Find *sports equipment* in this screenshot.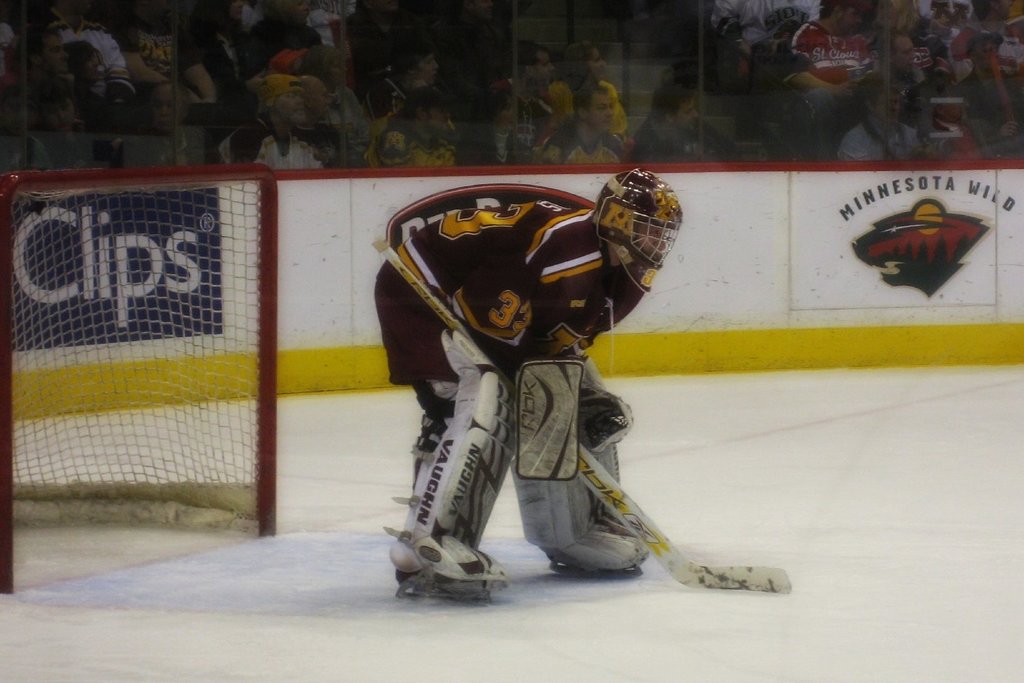
The bounding box for *sports equipment* is x1=370 y1=237 x2=790 y2=595.
